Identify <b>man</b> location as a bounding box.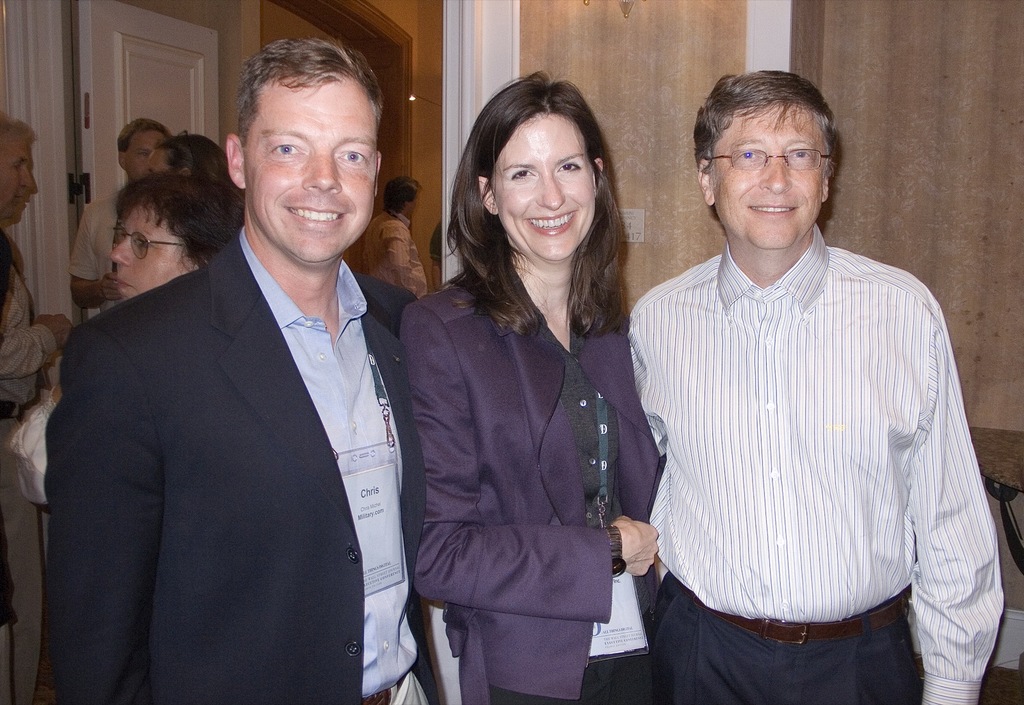
x1=628, y1=69, x2=1006, y2=704.
